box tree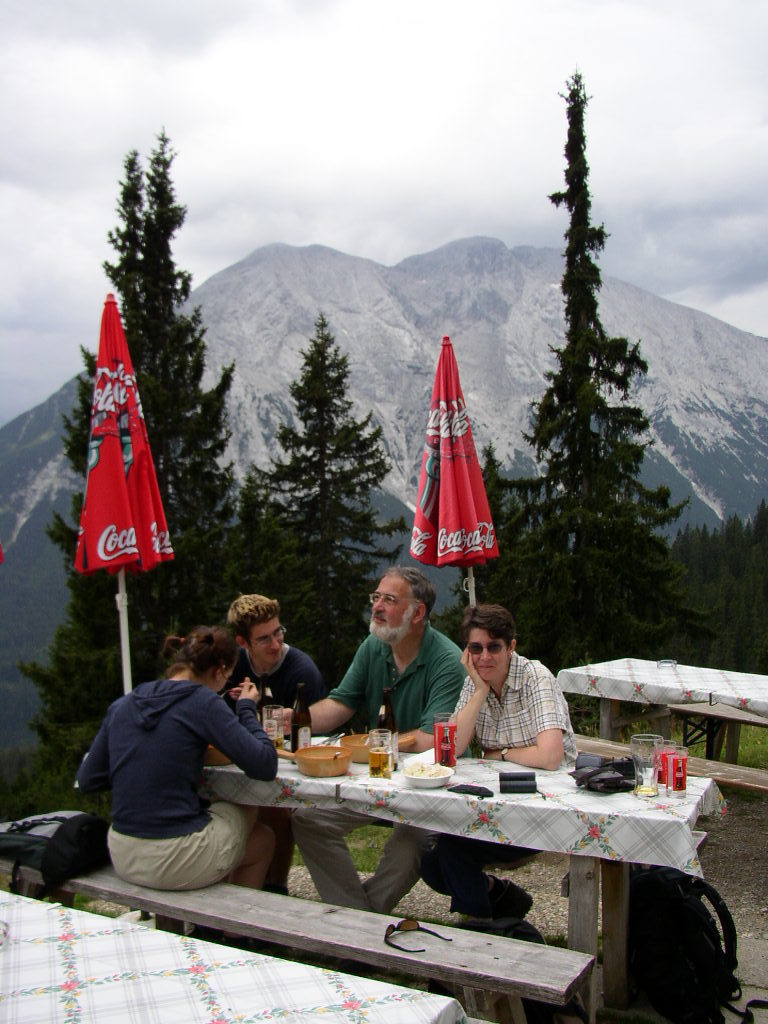
box=[21, 124, 248, 773]
